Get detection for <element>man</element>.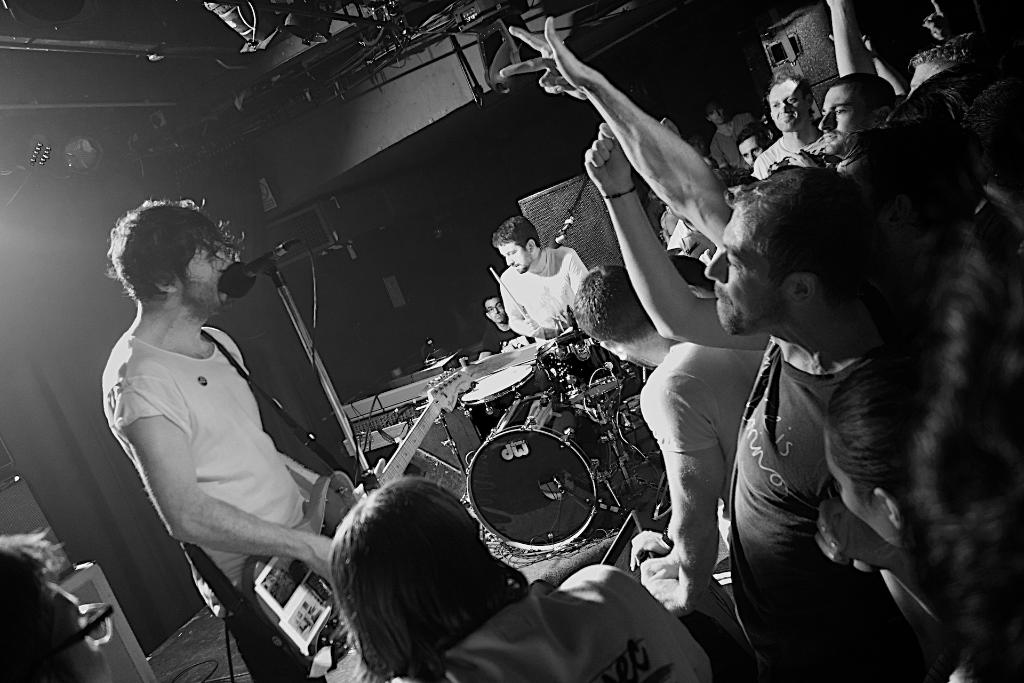
Detection: <bbox>753, 71, 826, 175</bbox>.
